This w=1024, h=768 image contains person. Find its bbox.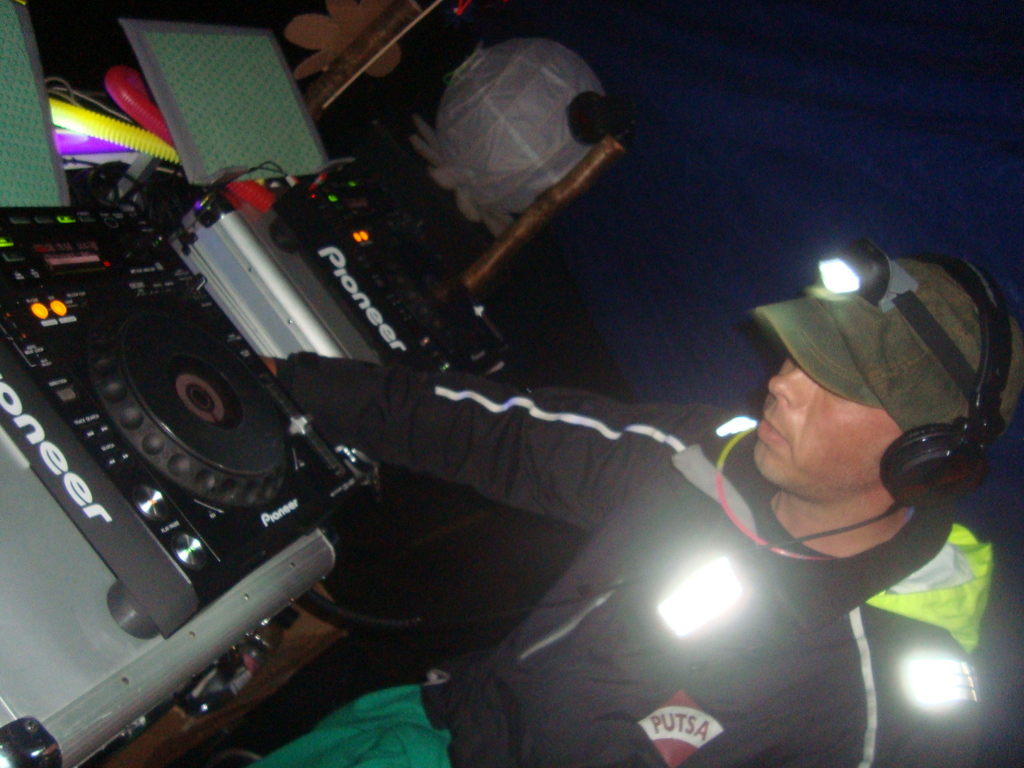
Rect(240, 254, 1023, 767).
